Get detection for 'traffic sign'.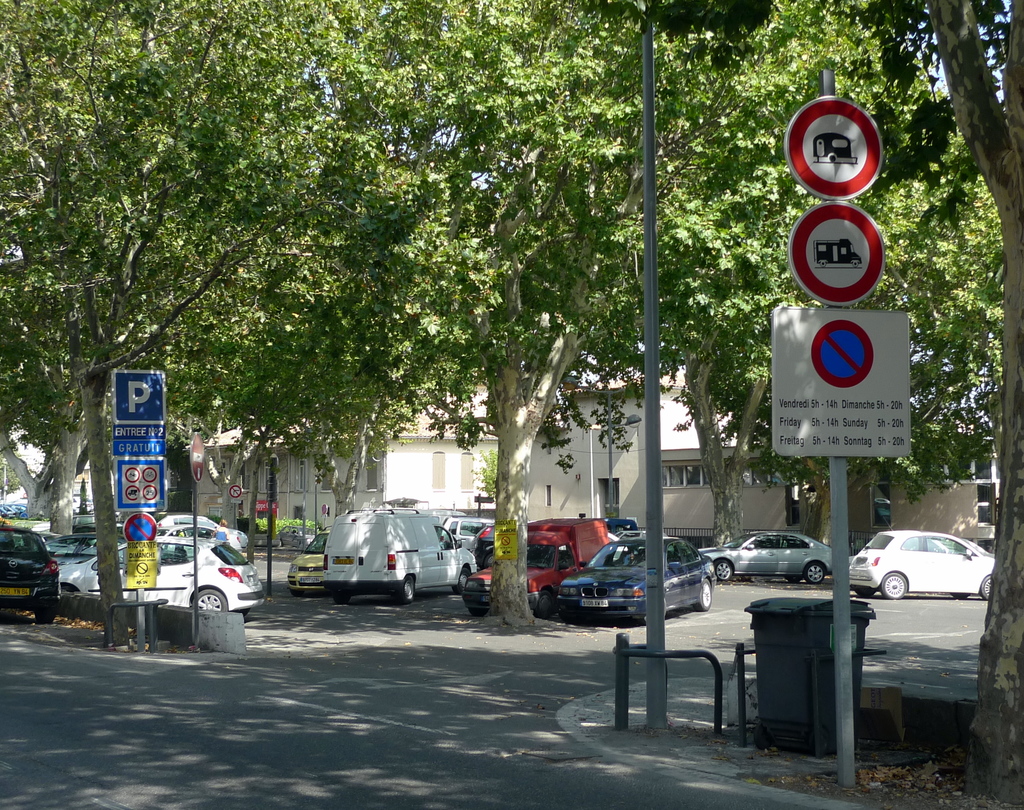
Detection: rect(124, 510, 157, 541).
